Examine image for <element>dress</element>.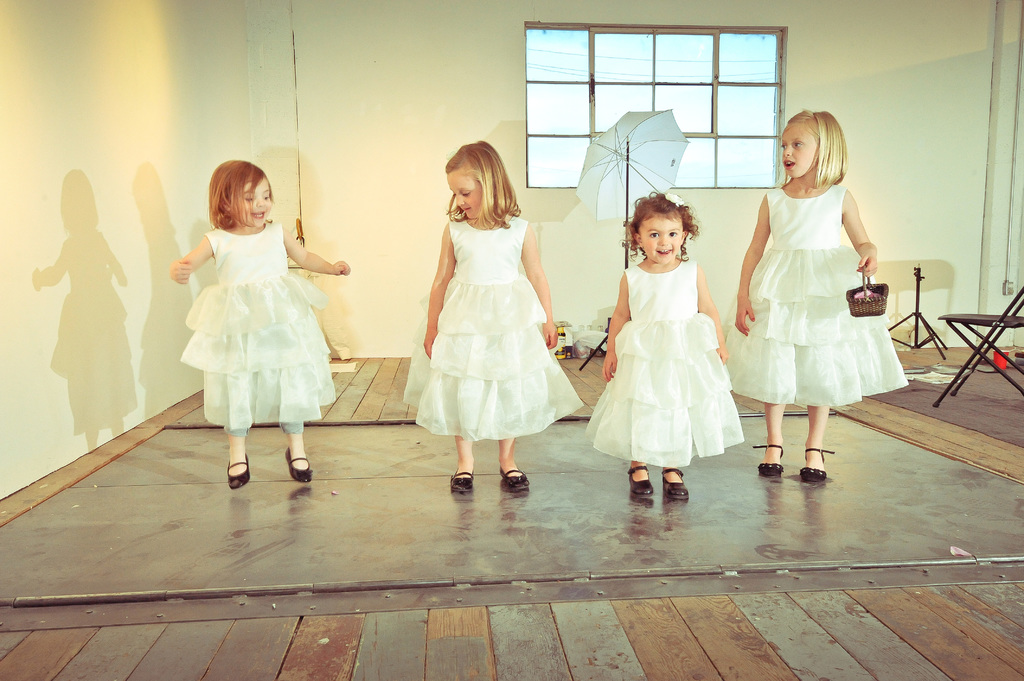
Examination result: box(177, 220, 337, 419).
